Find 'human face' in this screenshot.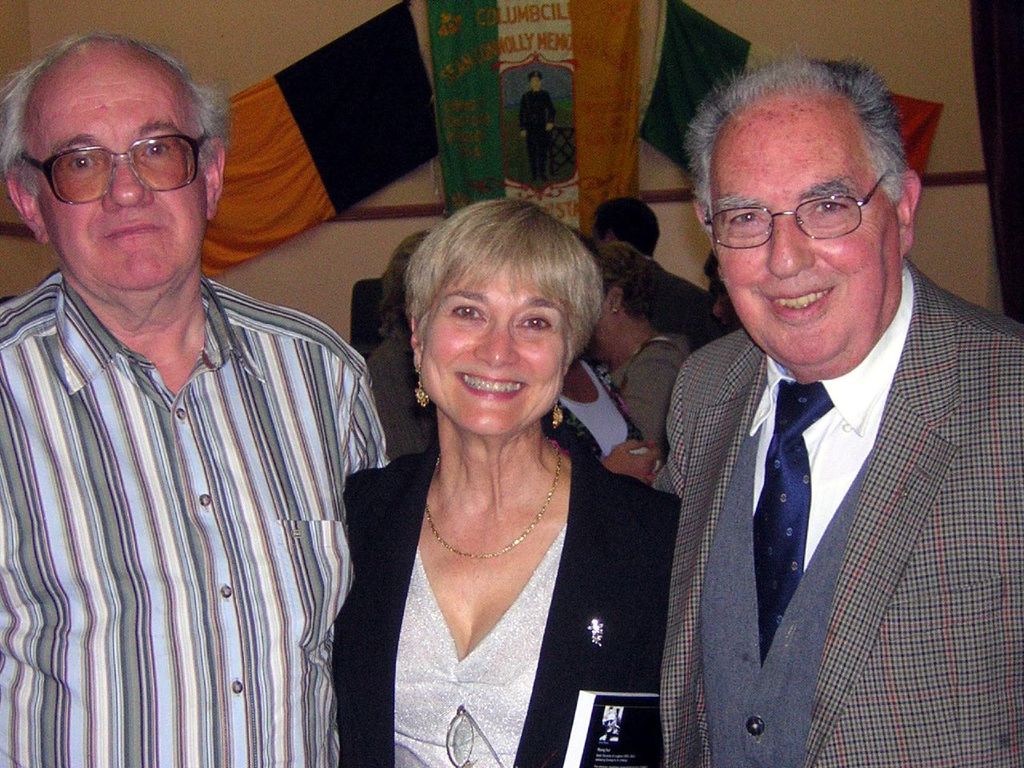
The bounding box for 'human face' is 32:66:212:283.
